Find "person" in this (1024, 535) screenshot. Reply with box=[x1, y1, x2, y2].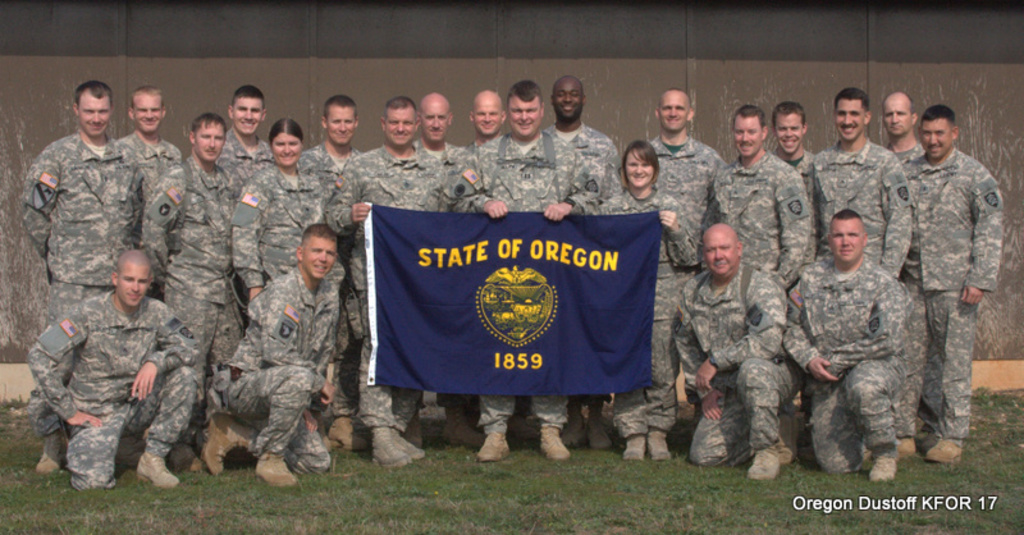
box=[207, 218, 353, 488].
